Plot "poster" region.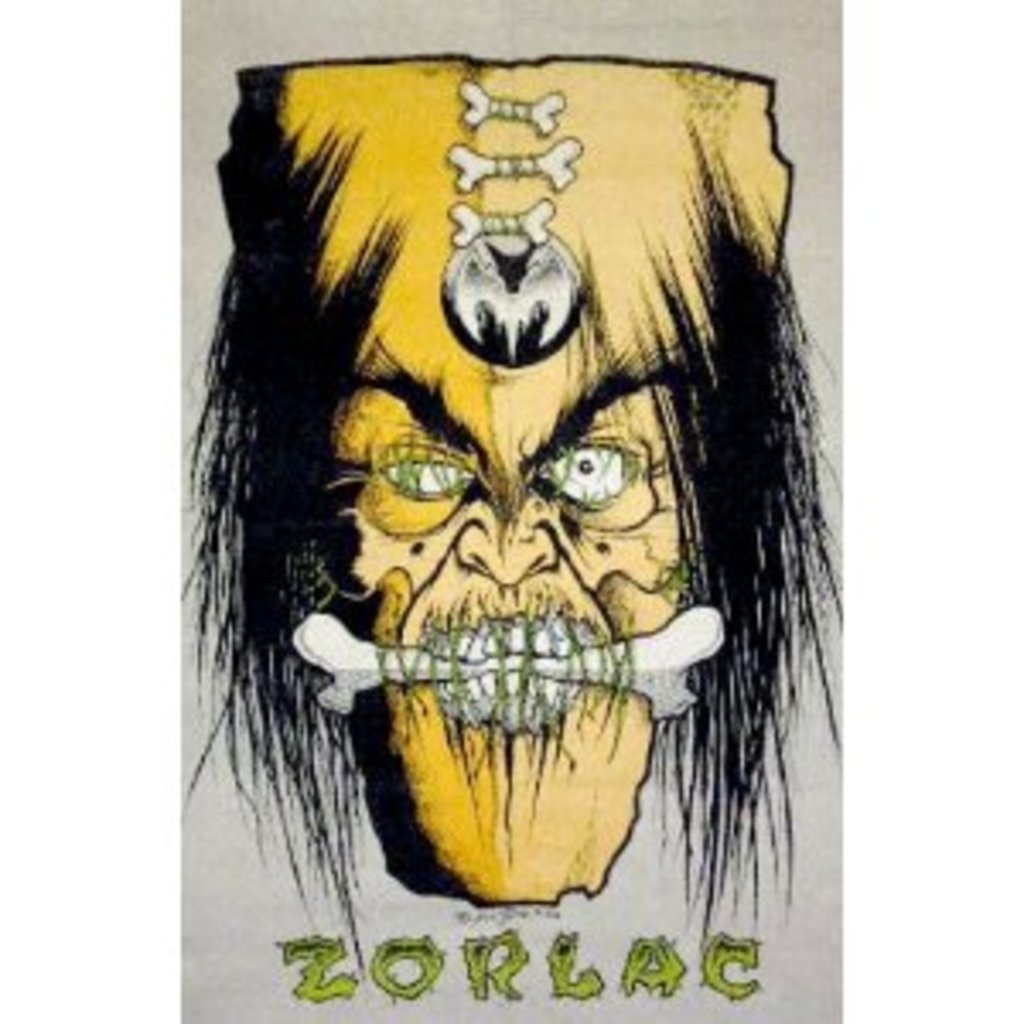
Plotted at locate(0, 0, 1021, 1021).
